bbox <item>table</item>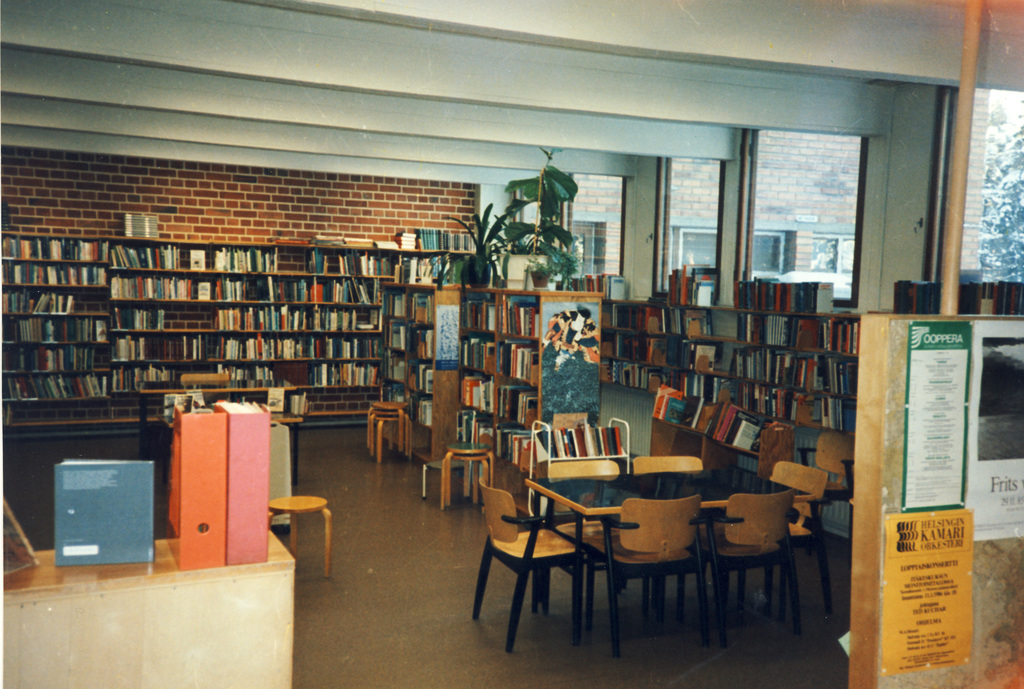
bbox=(266, 489, 338, 577)
